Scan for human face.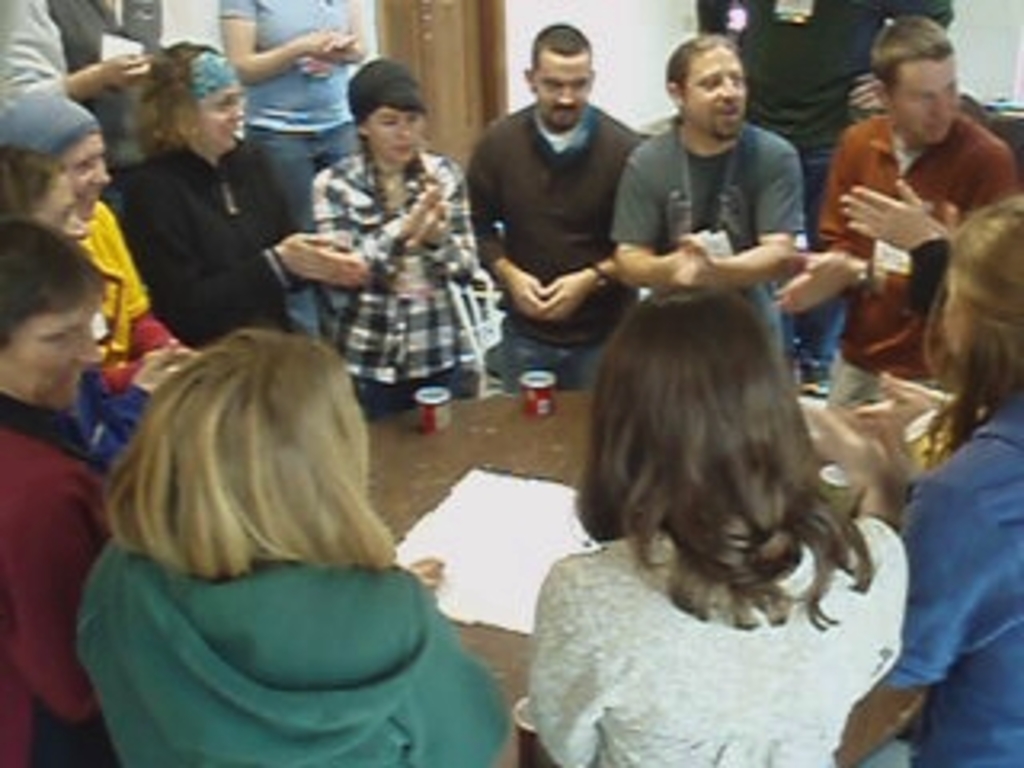
Scan result: box=[678, 42, 749, 144].
